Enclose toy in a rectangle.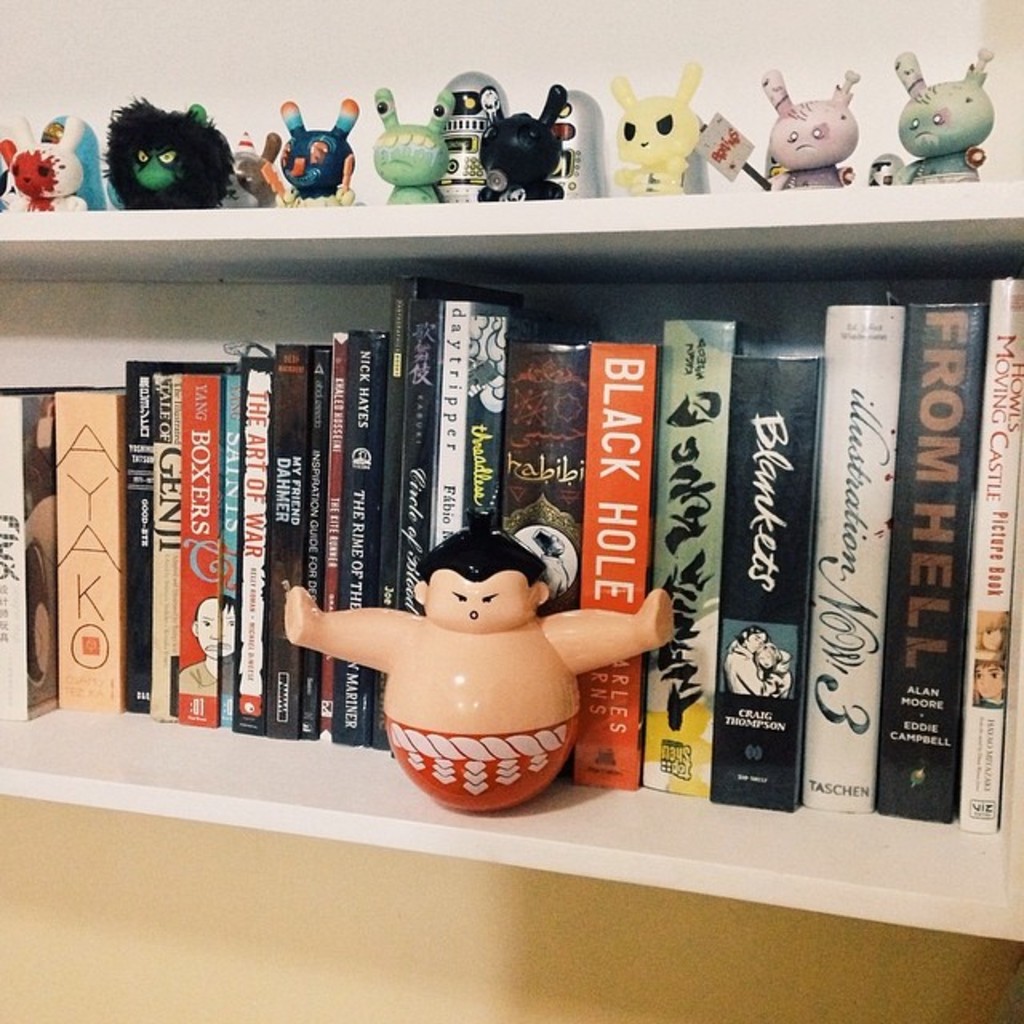
bbox(94, 80, 240, 200).
